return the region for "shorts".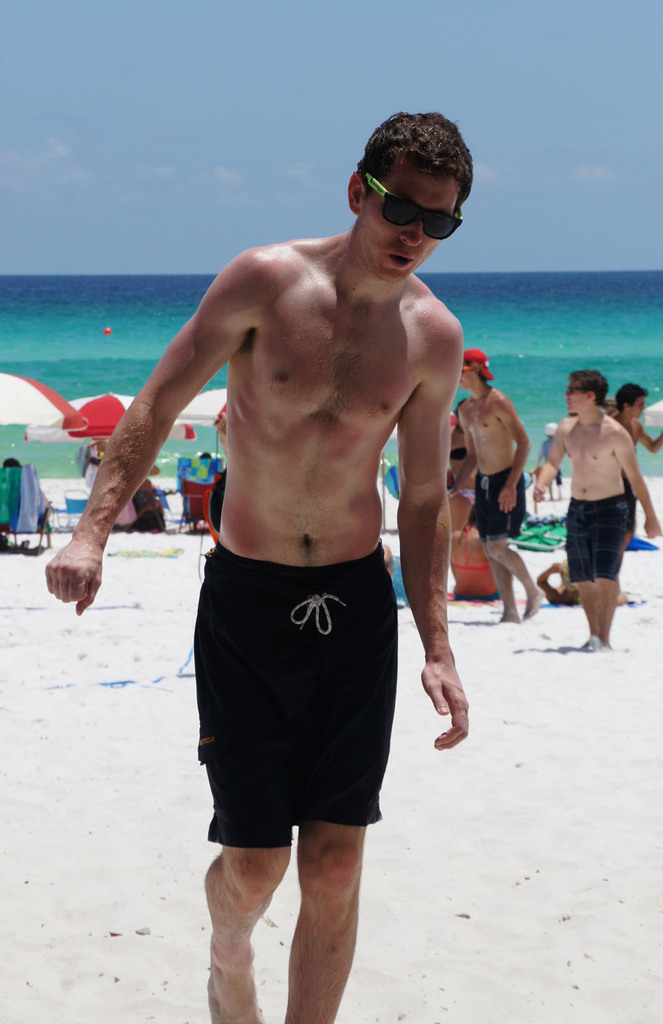
box(467, 467, 527, 540).
